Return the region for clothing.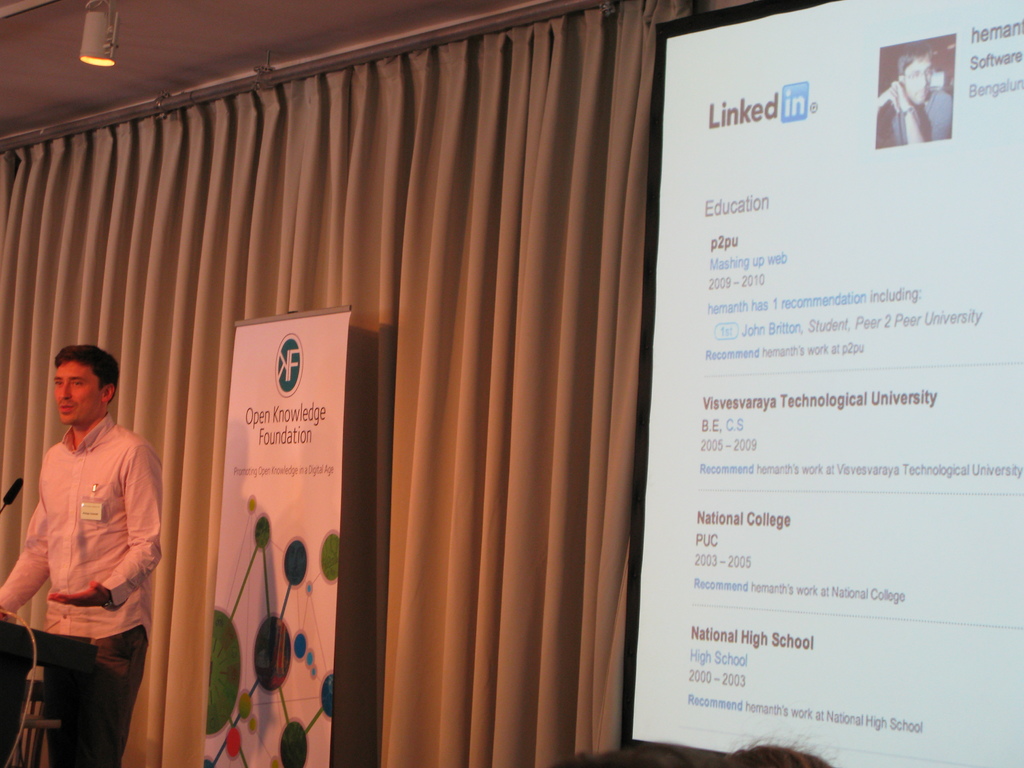
(x1=0, y1=412, x2=160, y2=767).
